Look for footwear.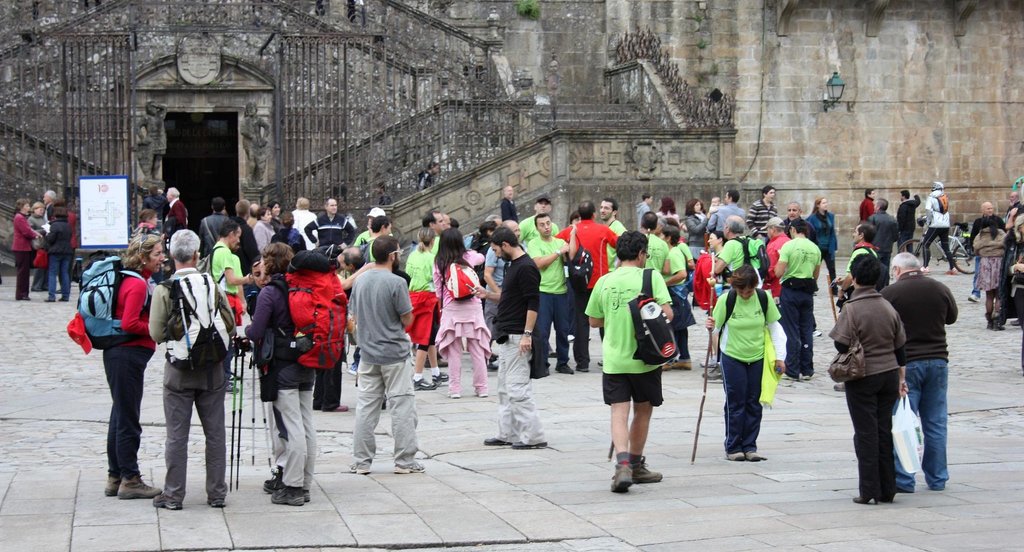
Found: (726,450,761,461).
